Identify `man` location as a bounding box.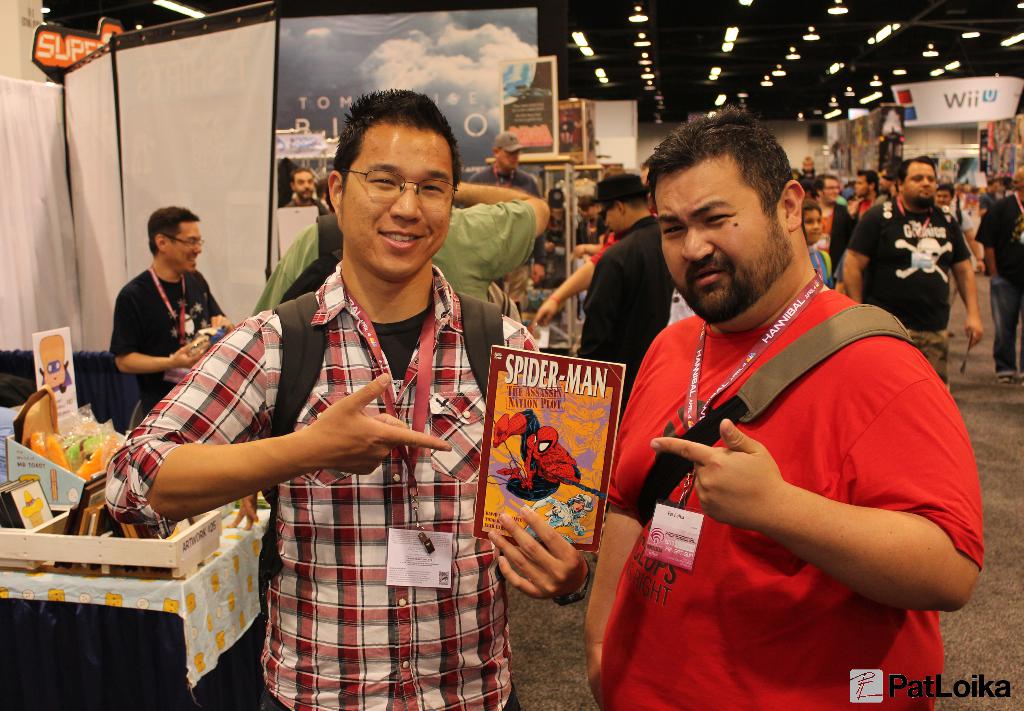
detection(248, 178, 555, 316).
